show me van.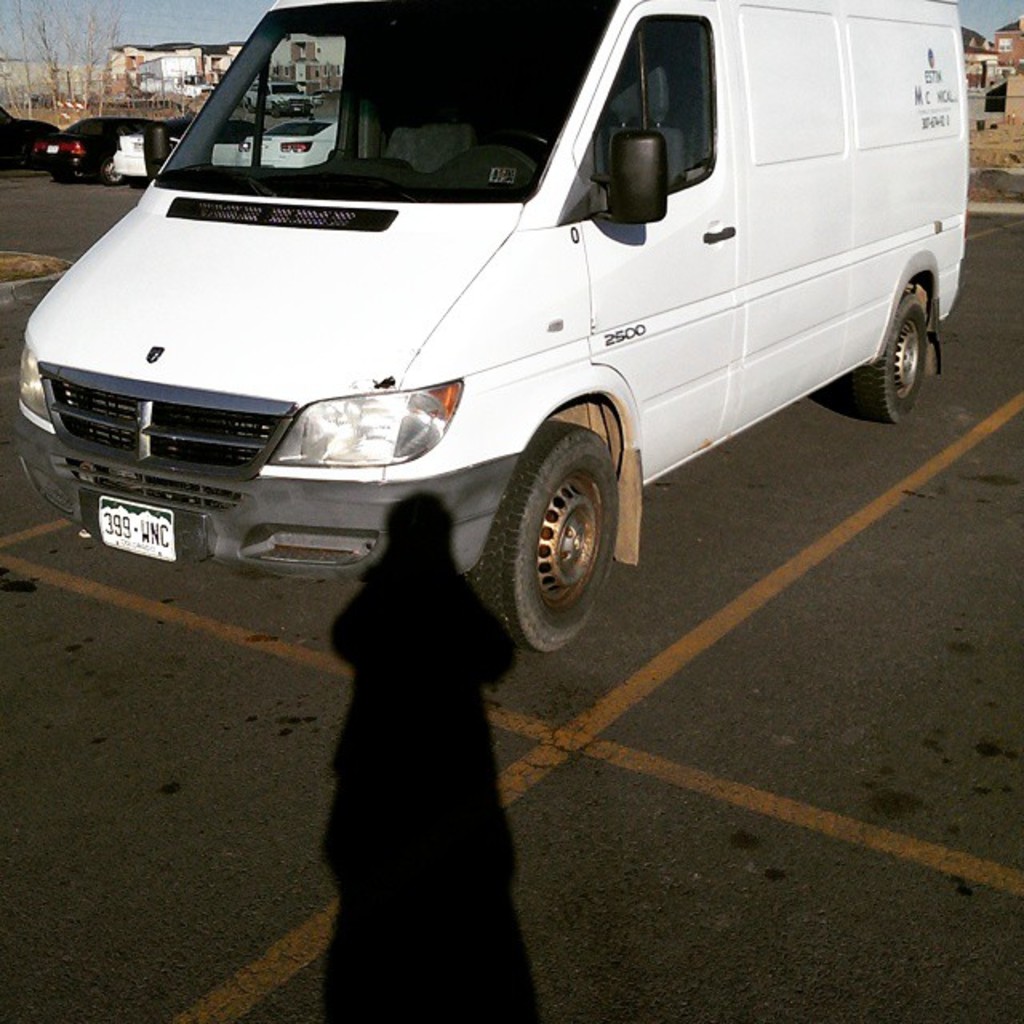
van is here: (x1=242, y1=78, x2=314, y2=118).
